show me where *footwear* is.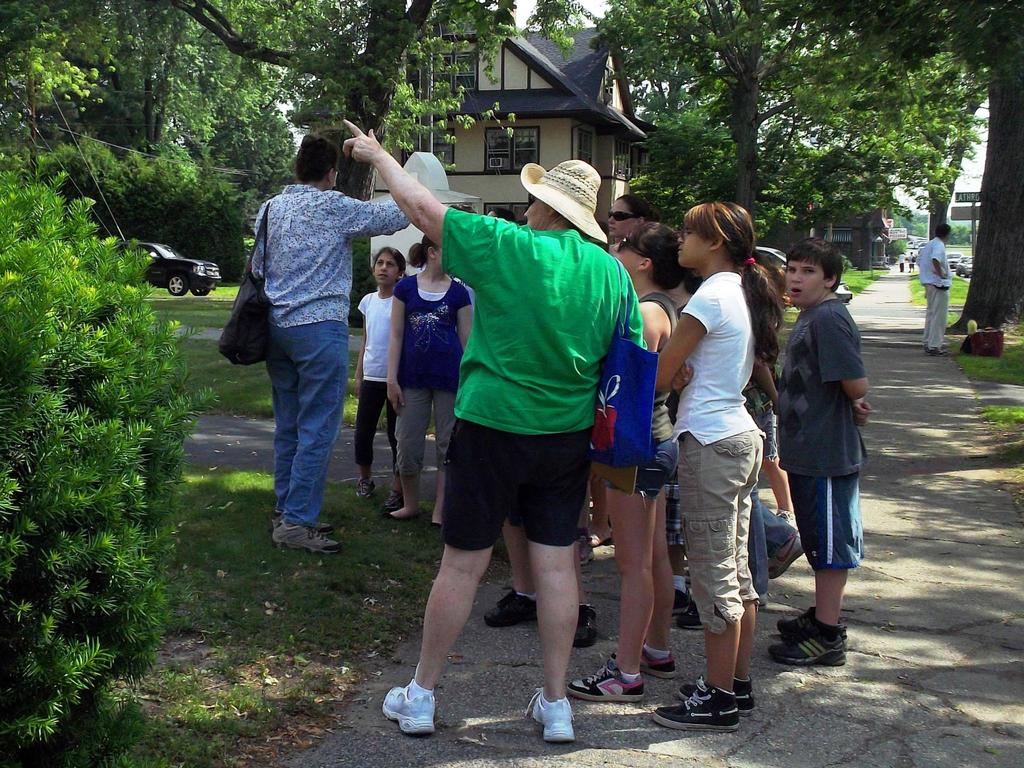
*footwear* is at BBox(381, 680, 439, 733).
